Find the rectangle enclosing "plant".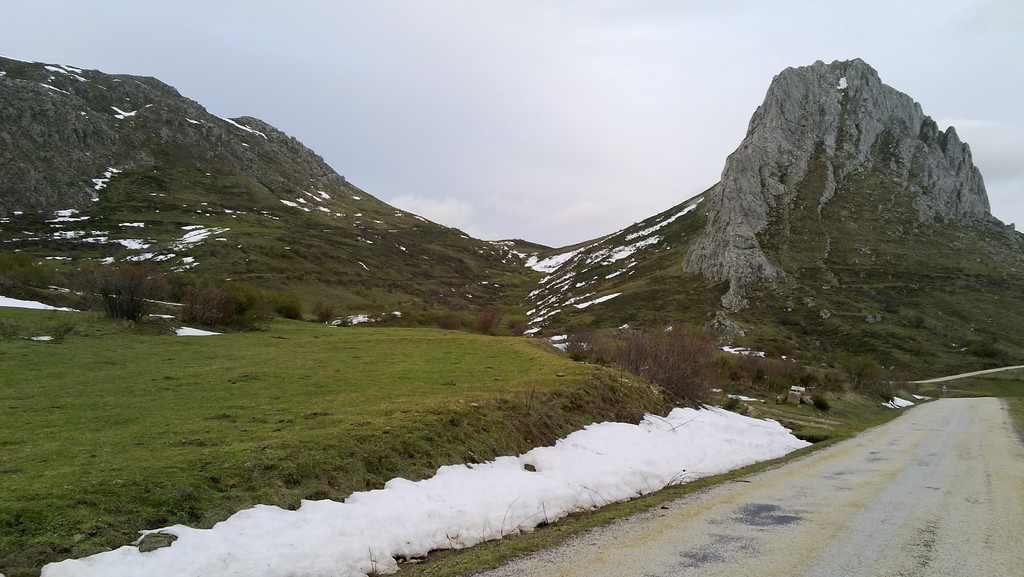
Rect(75, 257, 179, 335).
